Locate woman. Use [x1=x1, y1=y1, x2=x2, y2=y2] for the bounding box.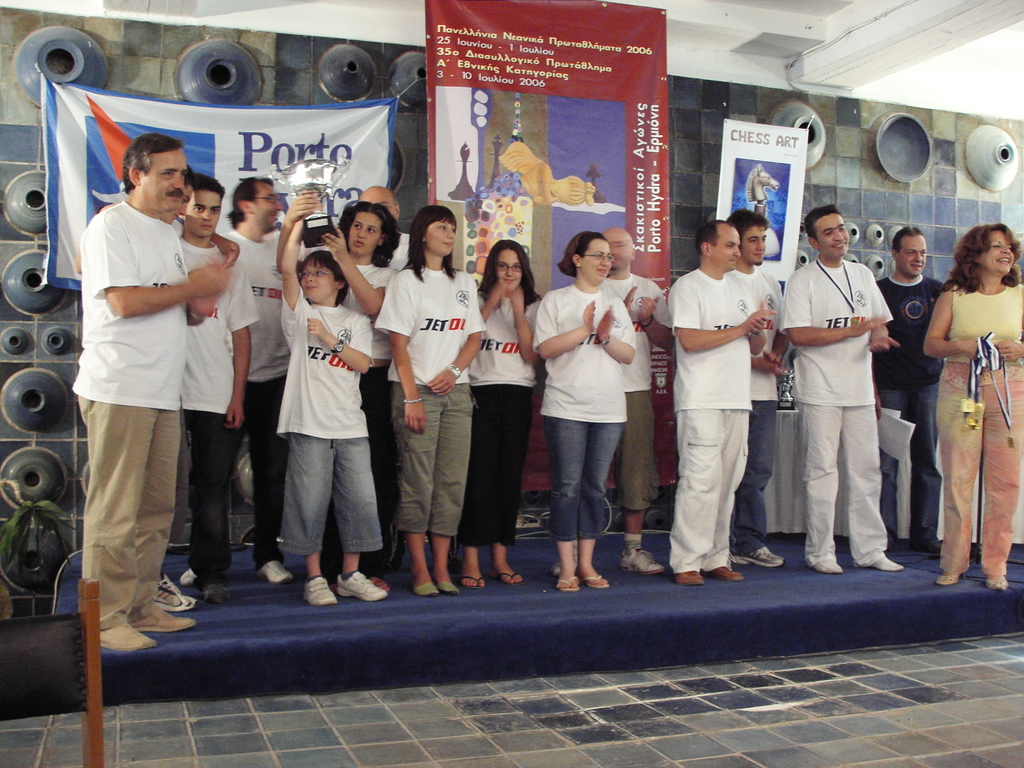
[x1=922, y1=221, x2=1023, y2=587].
